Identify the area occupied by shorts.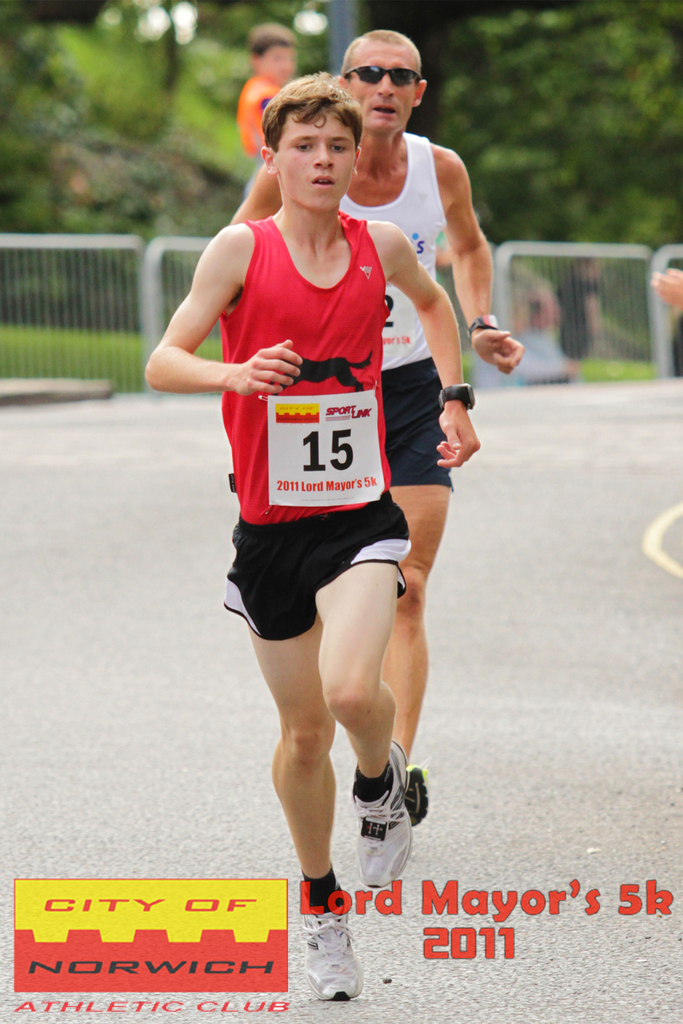
Area: BBox(381, 359, 456, 494).
